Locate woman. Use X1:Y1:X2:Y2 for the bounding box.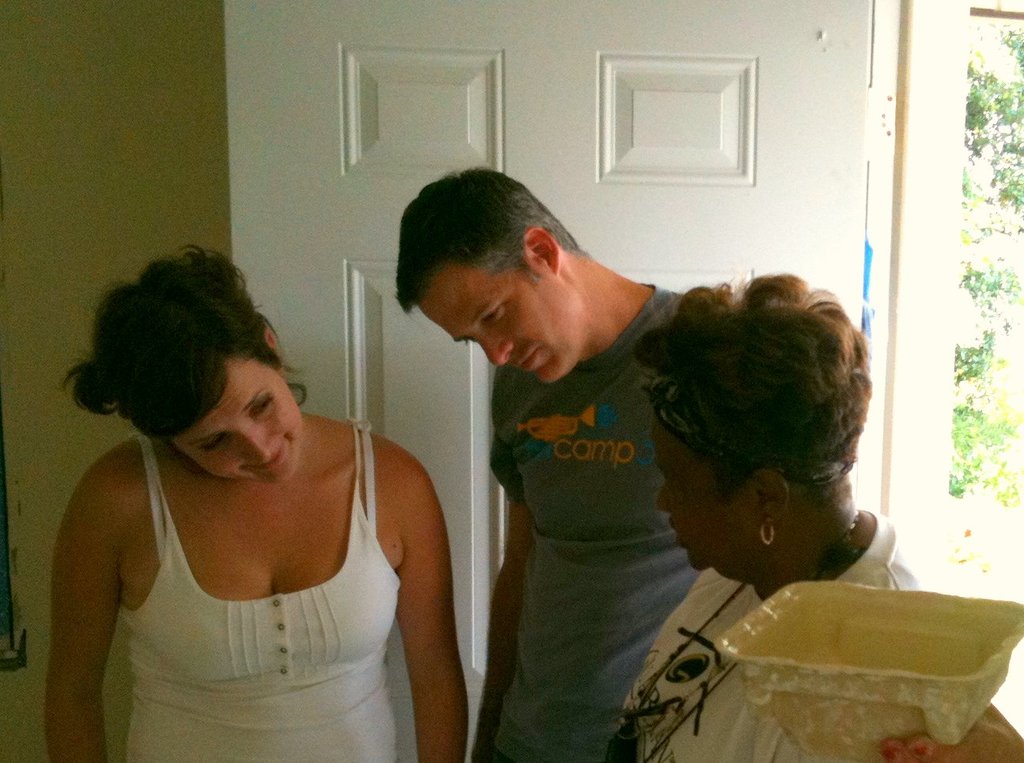
606:273:1023:762.
